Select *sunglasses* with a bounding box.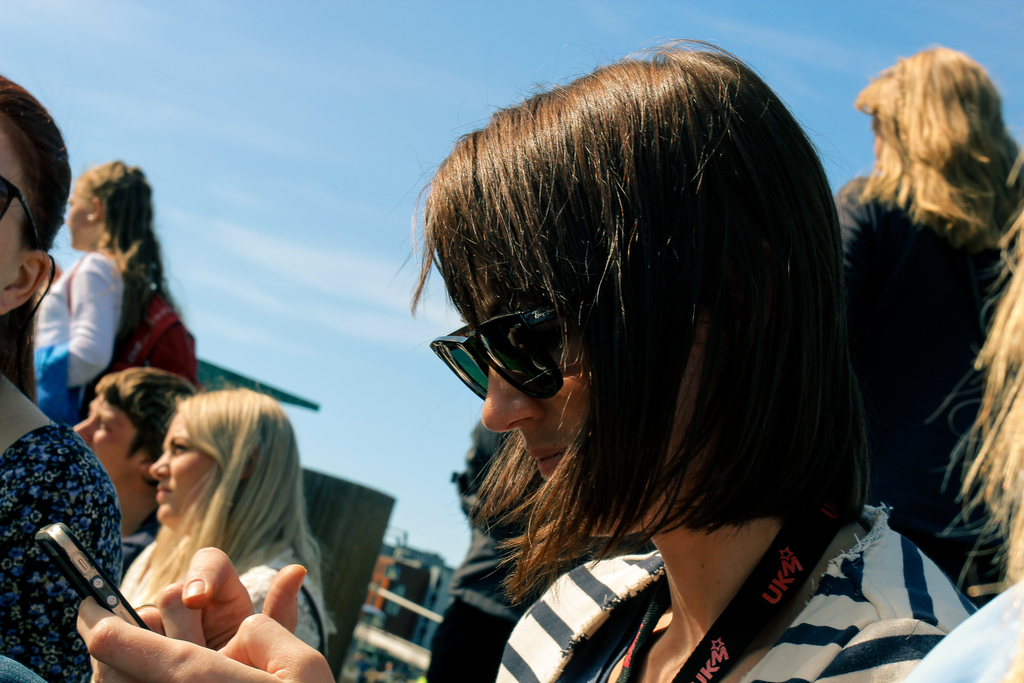
bbox=(429, 309, 563, 399).
